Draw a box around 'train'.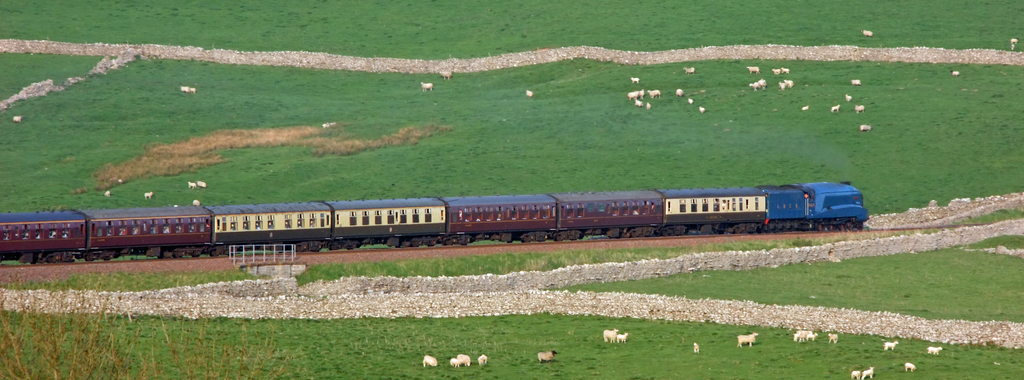
(x1=0, y1=179, x2=868, y2=264).
